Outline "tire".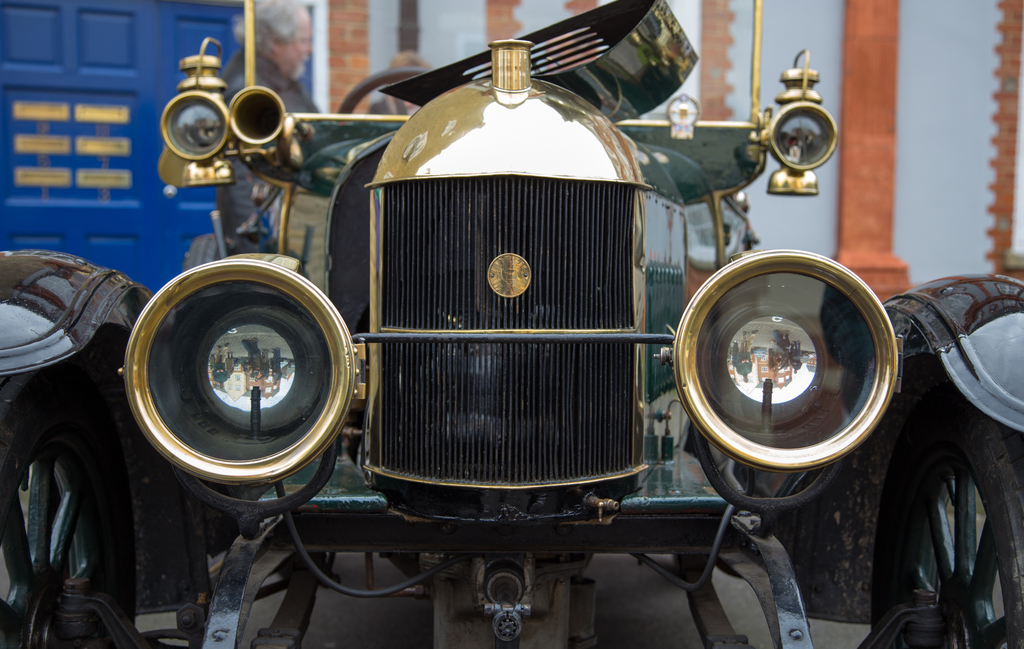
Outline: [x1=867, y1=380, x2=1023, y2=648].
